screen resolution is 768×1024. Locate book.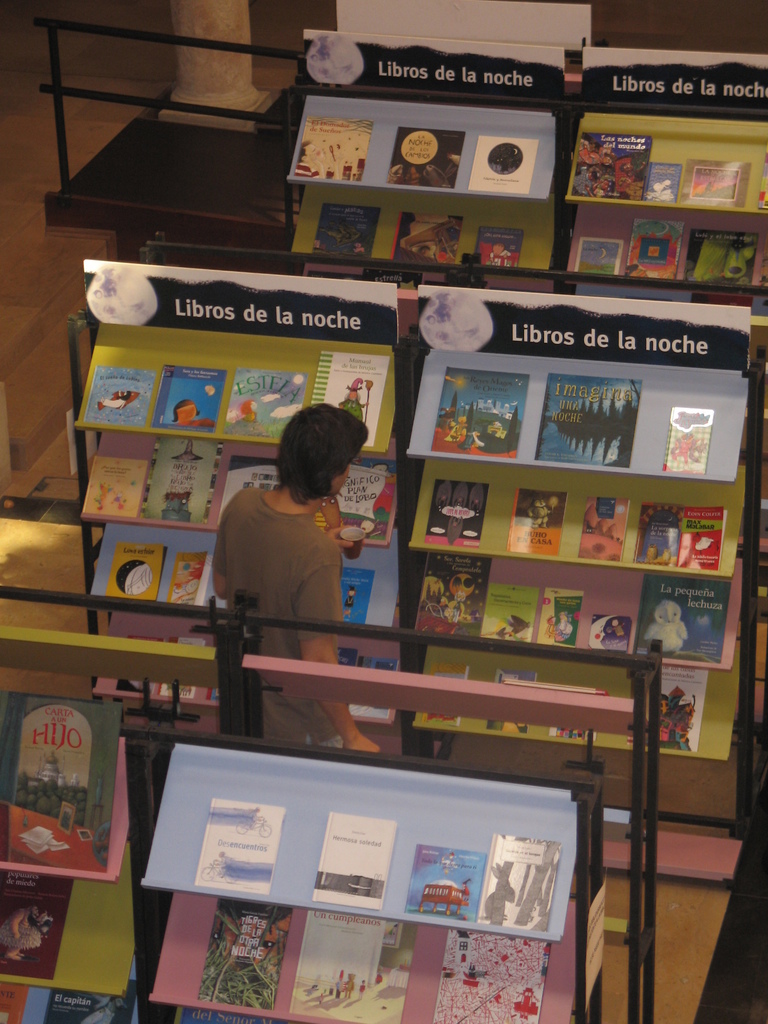
<bbox>387, 212, 462, 261</bbox>.
